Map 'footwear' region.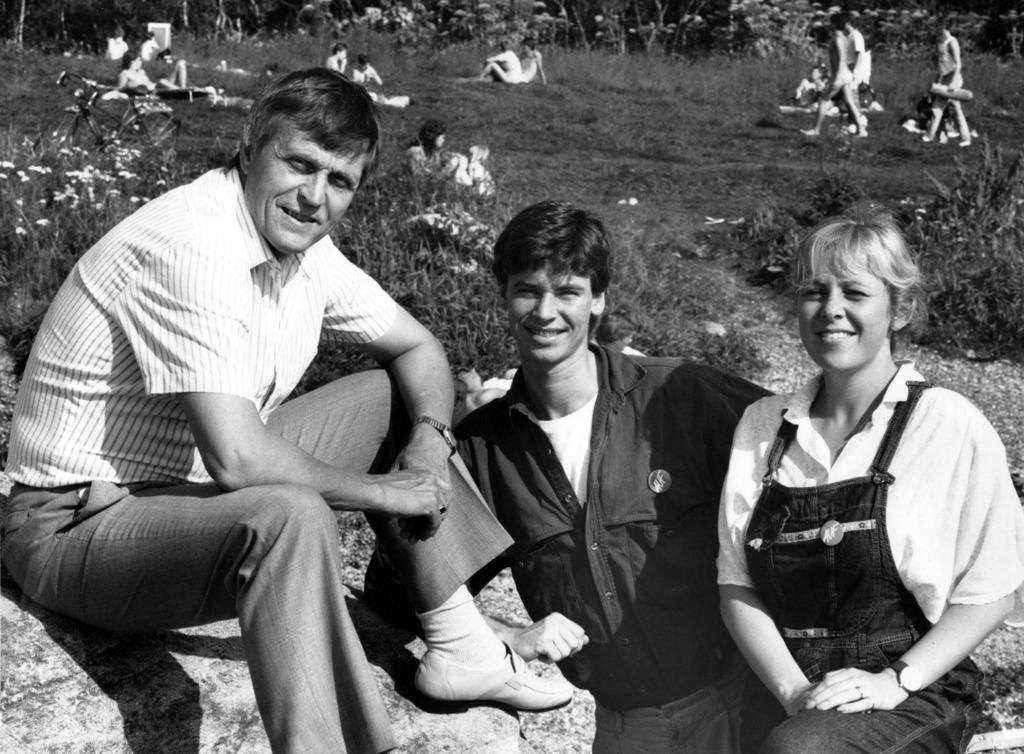
Mapped to x1=415 y1=648 x2=568 y2=705.
